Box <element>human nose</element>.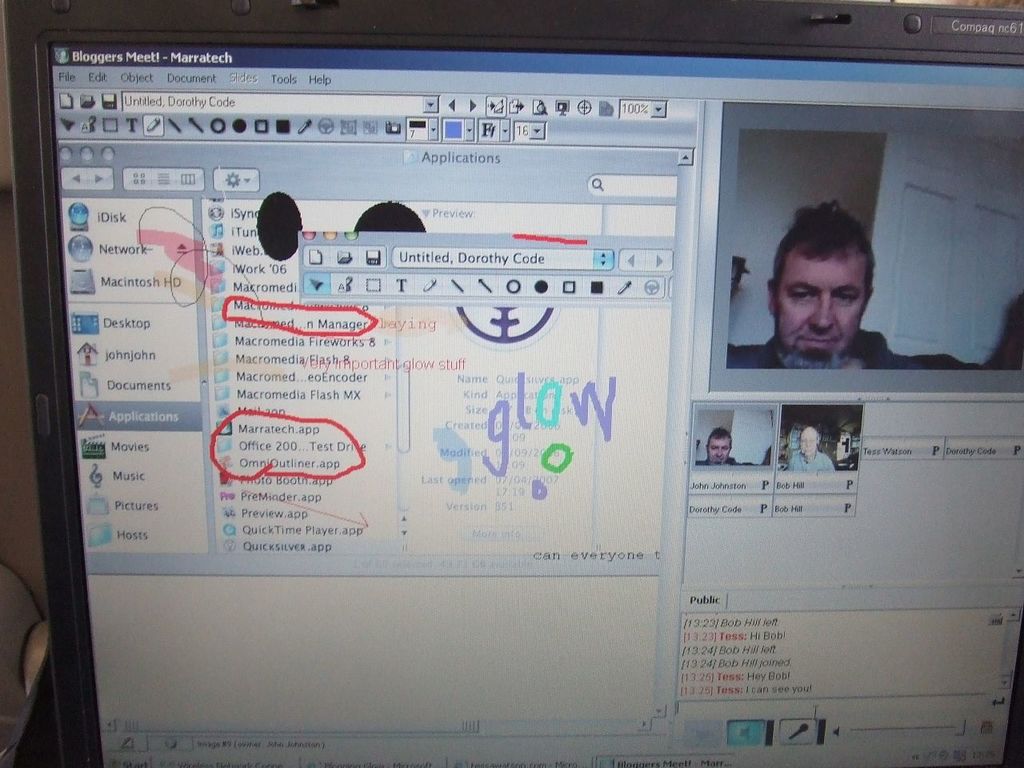
<bbox>715, 449, 719, 454</bbox>.
